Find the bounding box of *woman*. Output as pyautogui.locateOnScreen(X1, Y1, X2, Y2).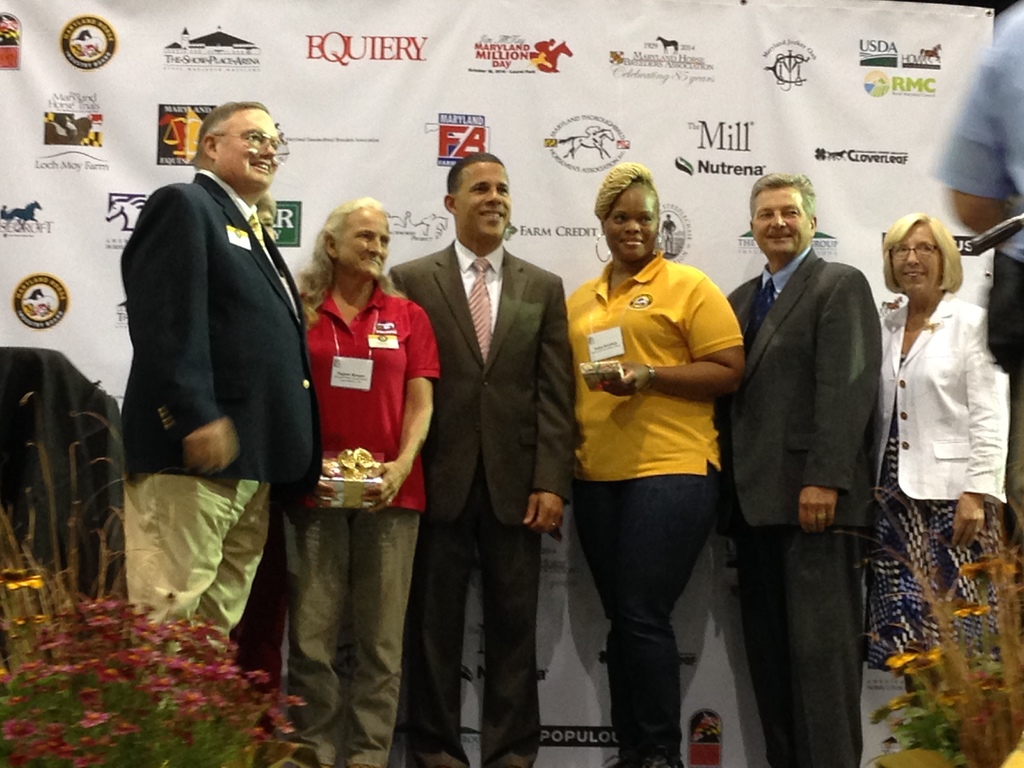
pyautogui.locateOnScreen(559, 152, 746, 767).
